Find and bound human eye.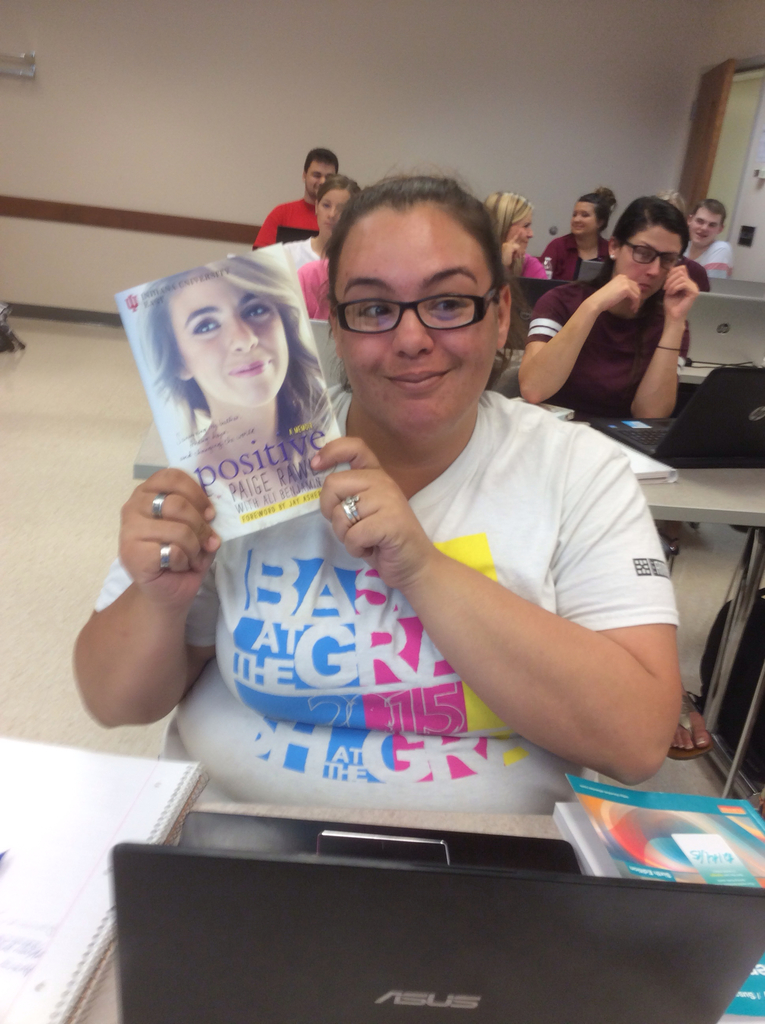
Bound: box=[355, 298, 394, 324].
